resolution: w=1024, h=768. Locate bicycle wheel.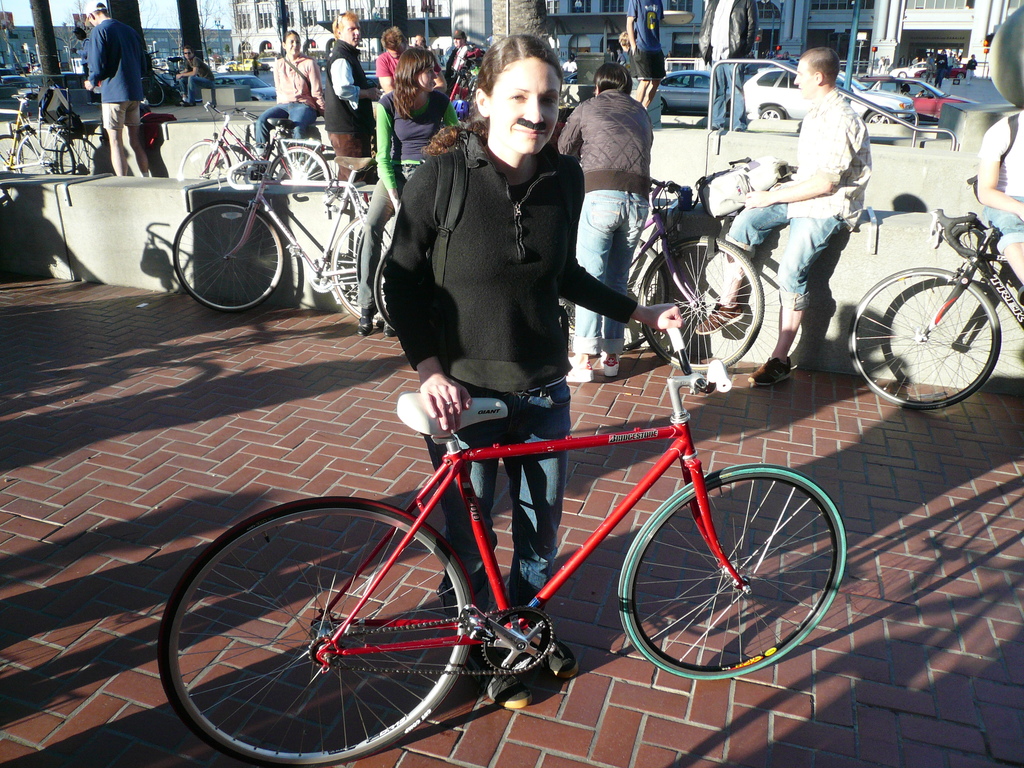
(left=141, top=76, right=164, bottom=108).
